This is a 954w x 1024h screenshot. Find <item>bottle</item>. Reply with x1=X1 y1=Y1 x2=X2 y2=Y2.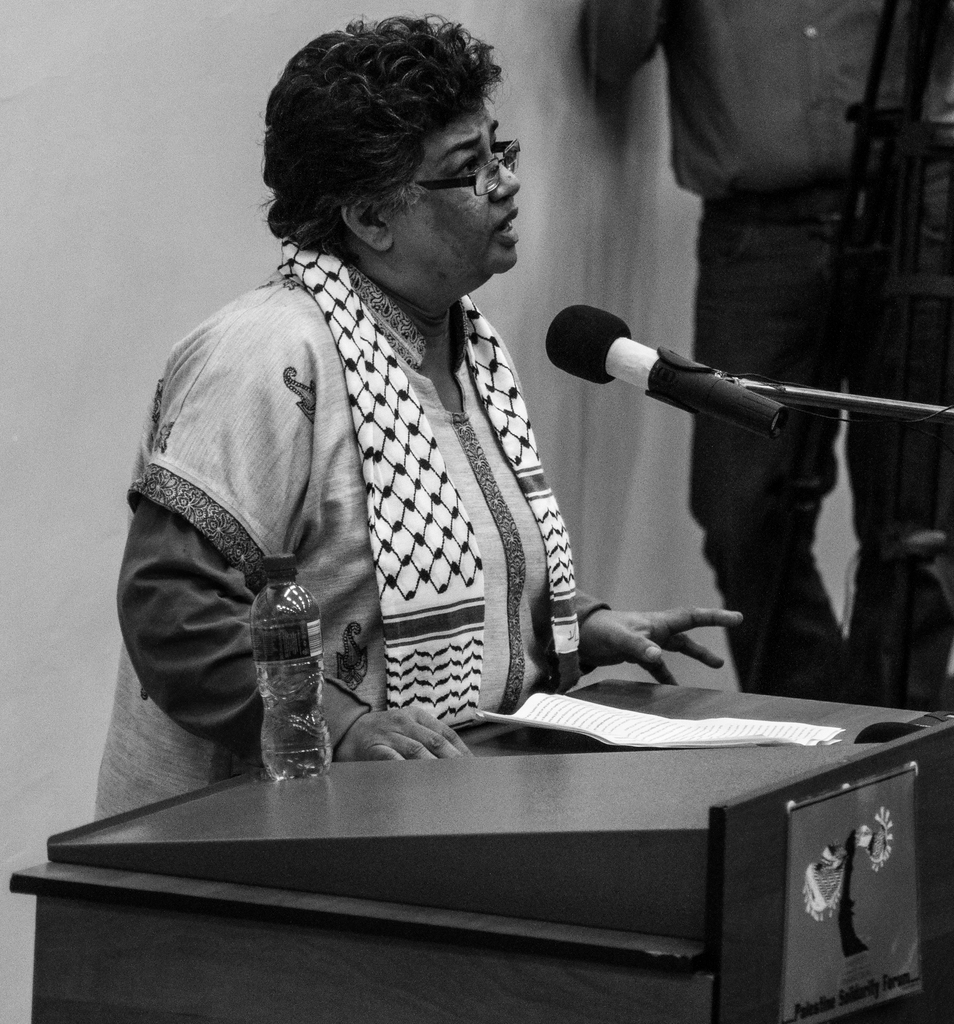
x1=250 y1=554 x2=337 y2=784.
